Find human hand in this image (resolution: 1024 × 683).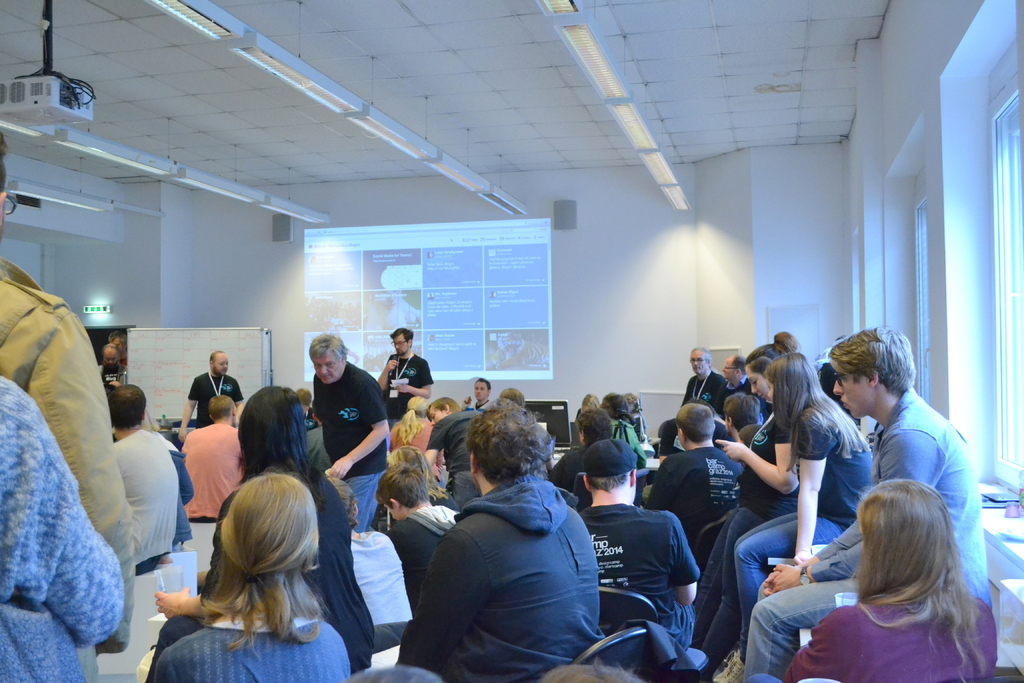
(x1=324, y1=457, x2=353, y2=481).
